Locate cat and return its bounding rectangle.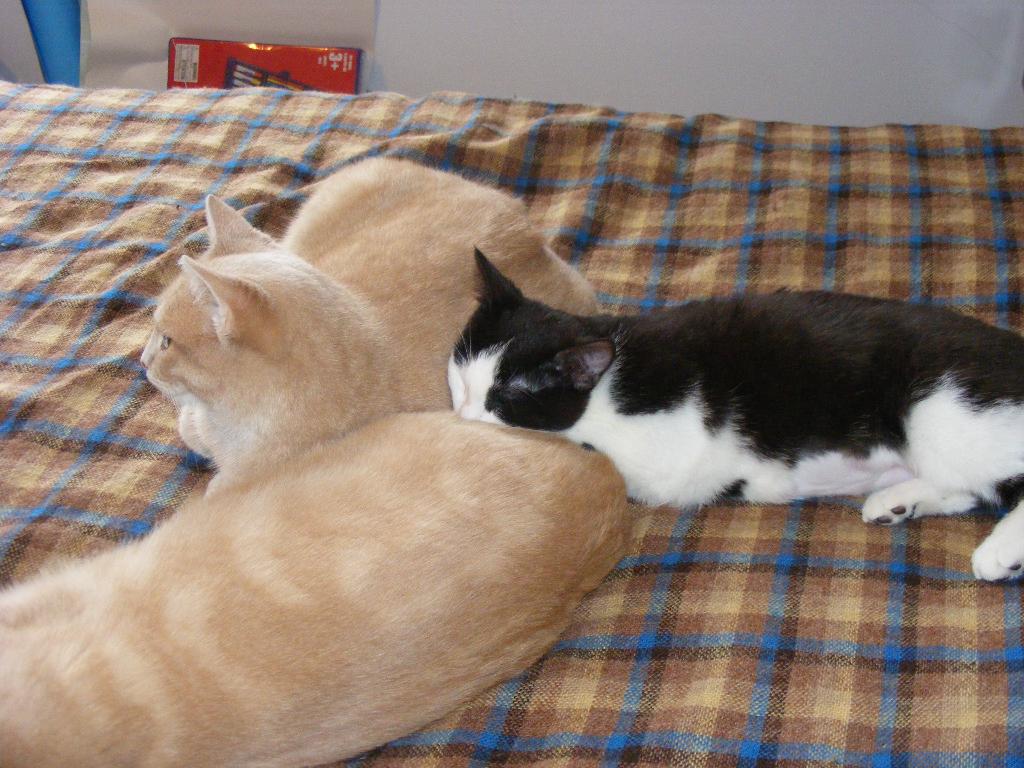
bbox=[0, 403, 644, 767].
